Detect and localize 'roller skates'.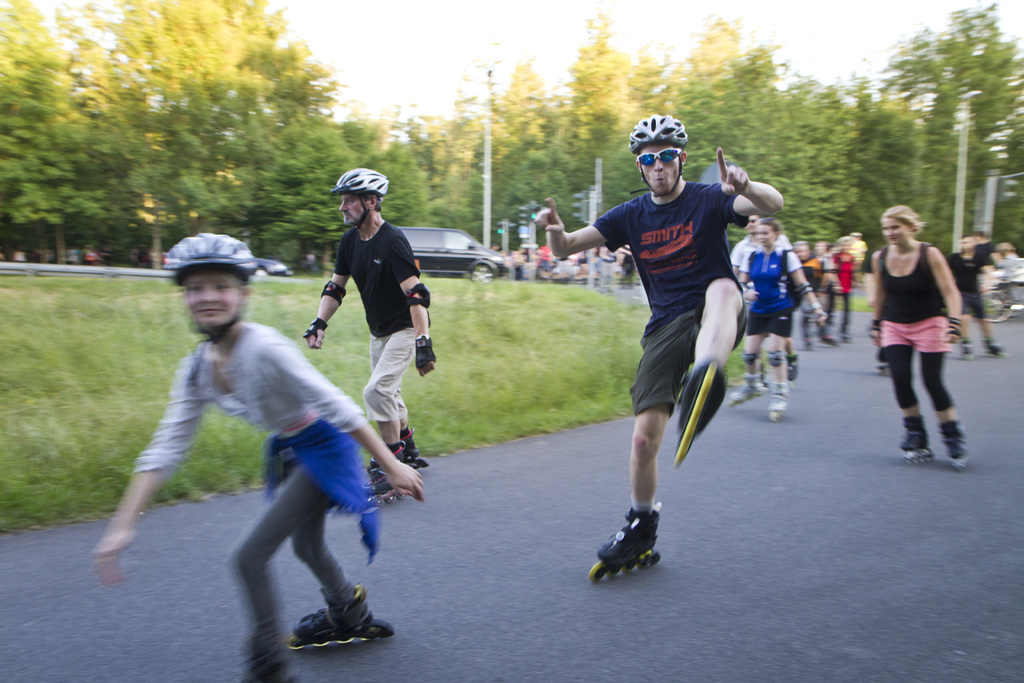
Localized at (586,504,662,584).
